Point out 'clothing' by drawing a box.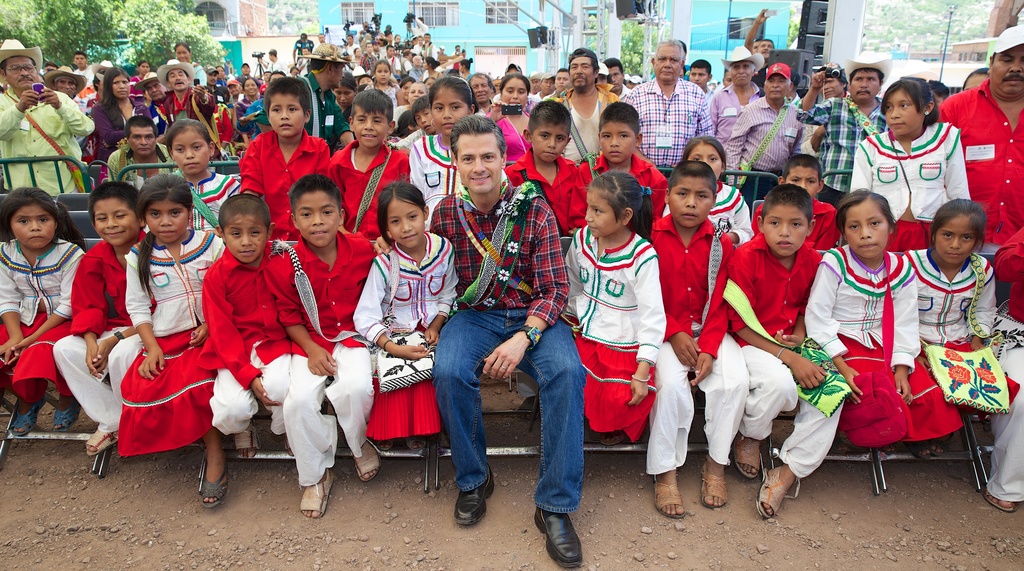
{"x1": 302, "y1": 71, "x2": 347, "y2": 148}.
